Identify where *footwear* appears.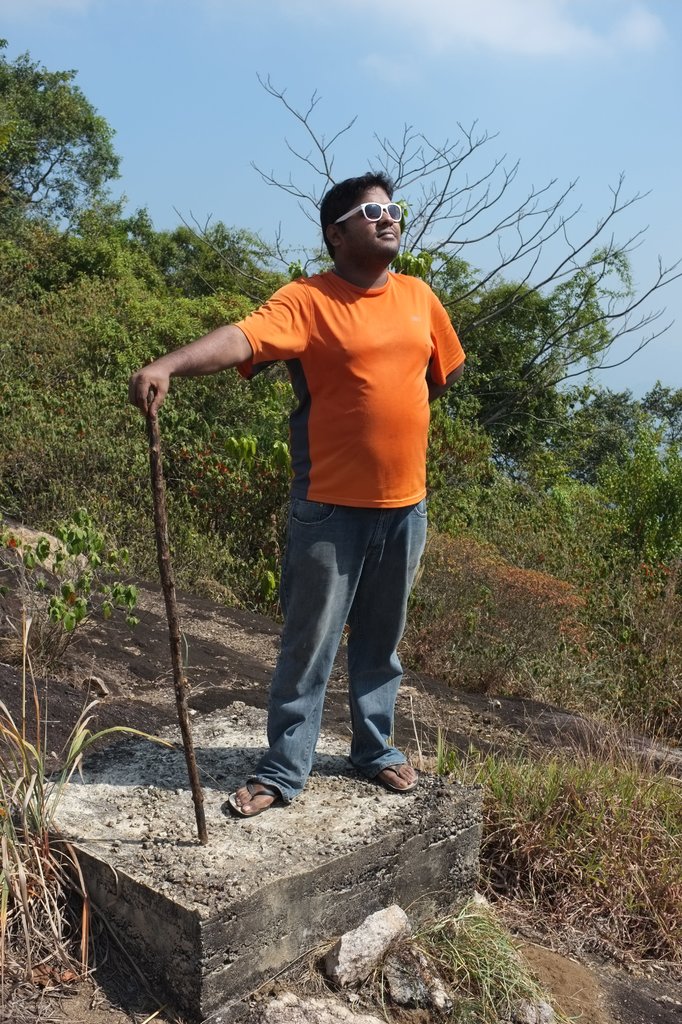
Appears at locate(226, 759, 297, 837).
